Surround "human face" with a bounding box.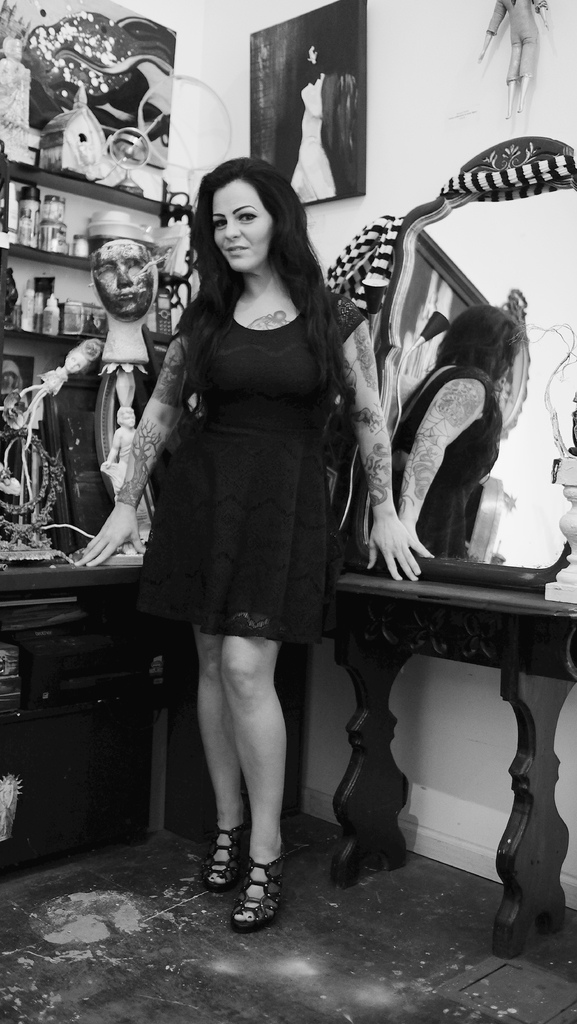
(215, 179, 275, 273).
